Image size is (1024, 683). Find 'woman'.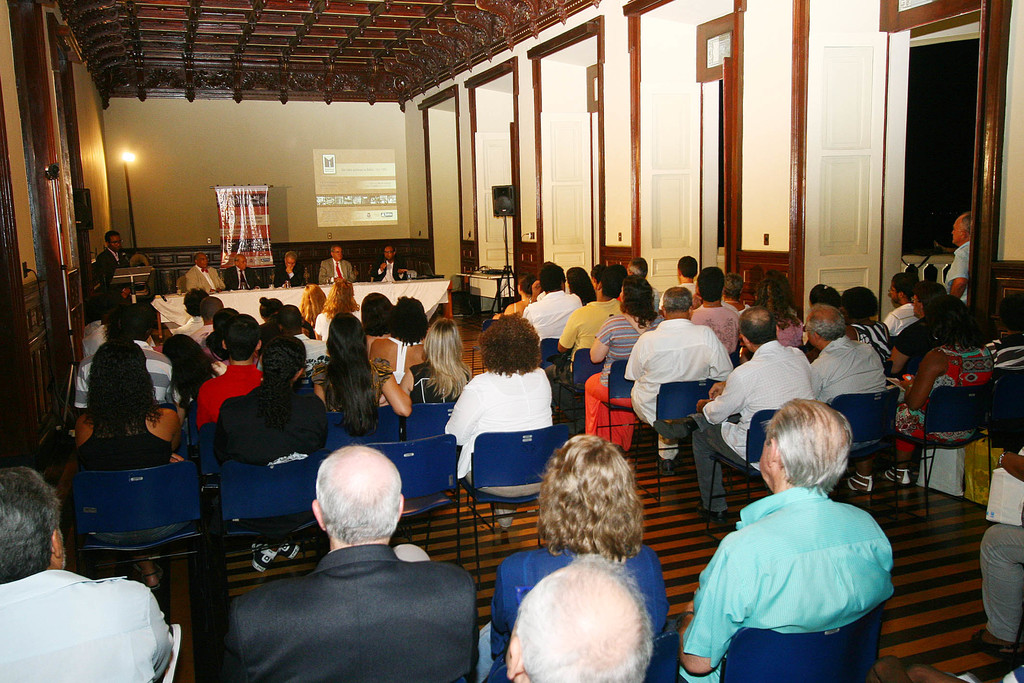
bbox=(313, 277, 360, 344).
